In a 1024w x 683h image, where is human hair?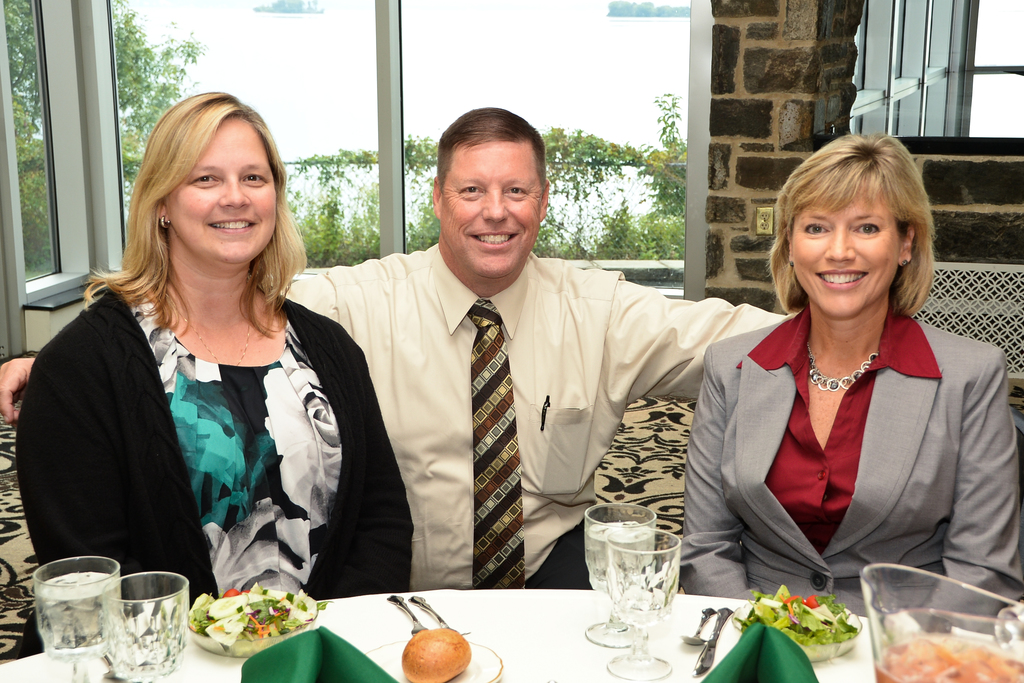
crop(435, 106, 550, 201).
